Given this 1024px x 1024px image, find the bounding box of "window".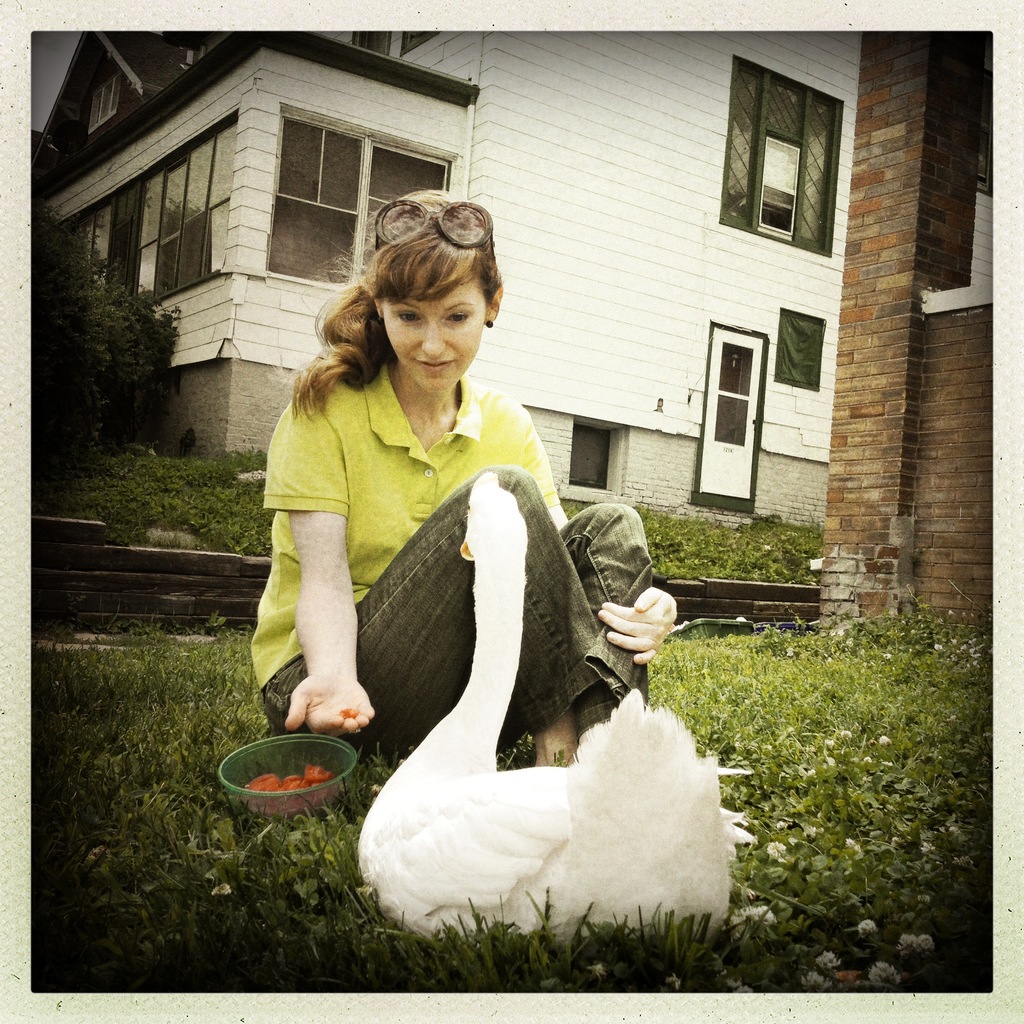
771:307:827:393.
